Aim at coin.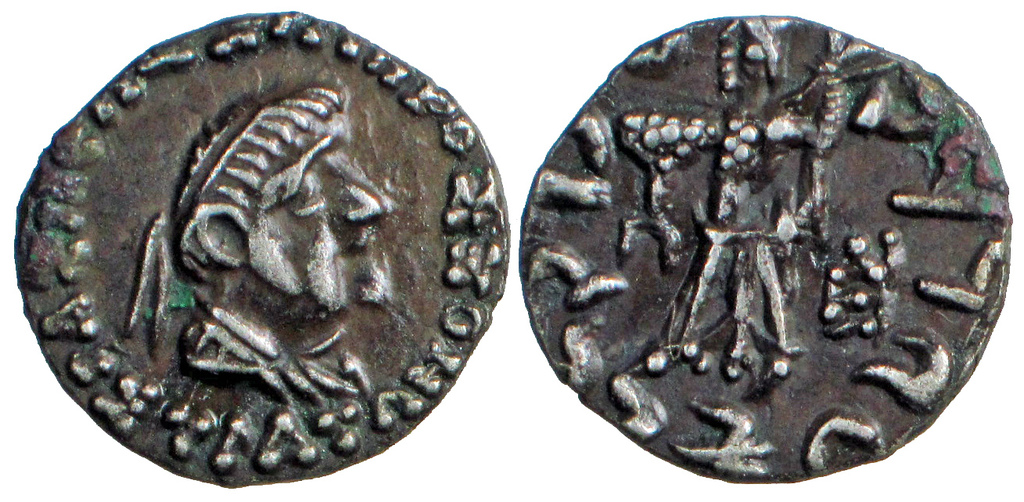
Aimed at 11:9:508:488.
